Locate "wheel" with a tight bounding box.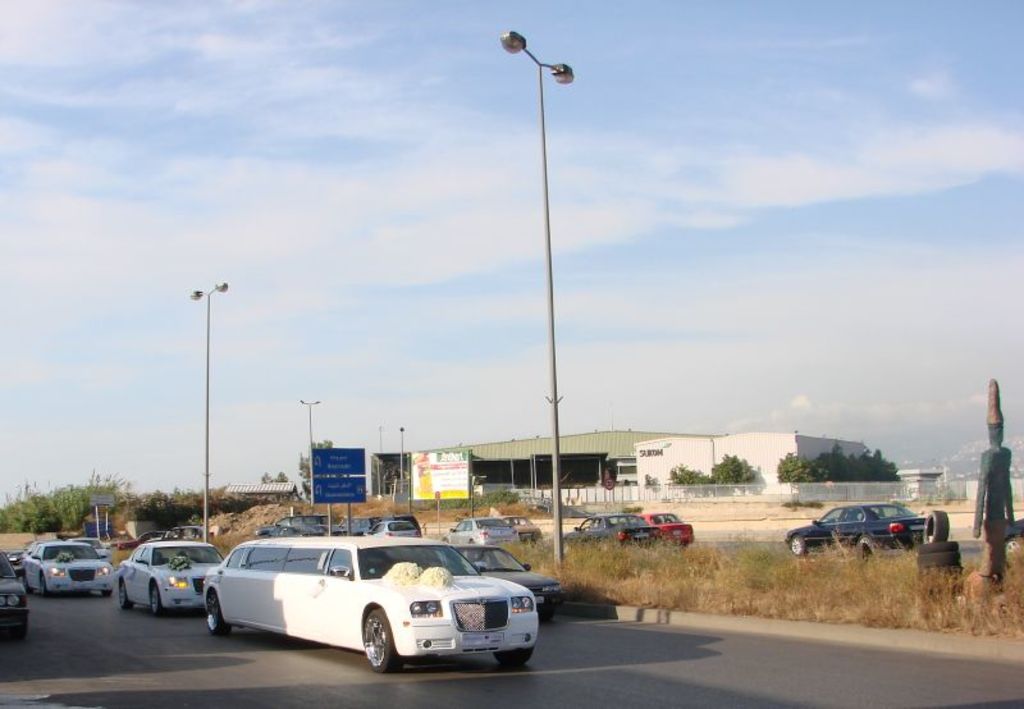
{"left": 1004, "top": 535, "right": 1023, "bottom": 554}.
